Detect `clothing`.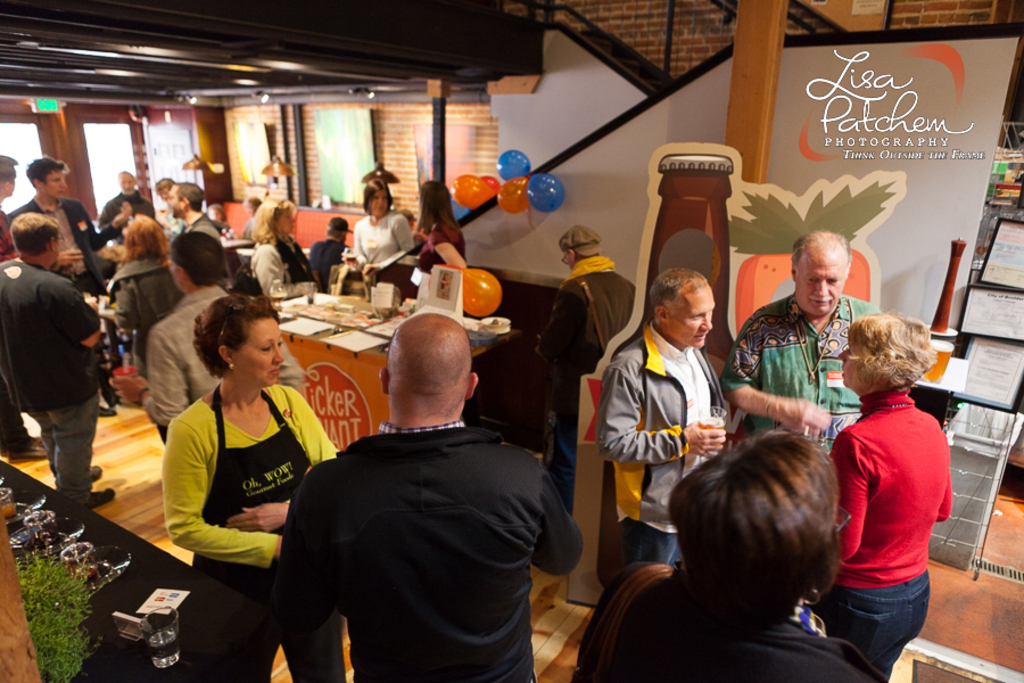
Detected at rect(344, 201, 406, 293).
